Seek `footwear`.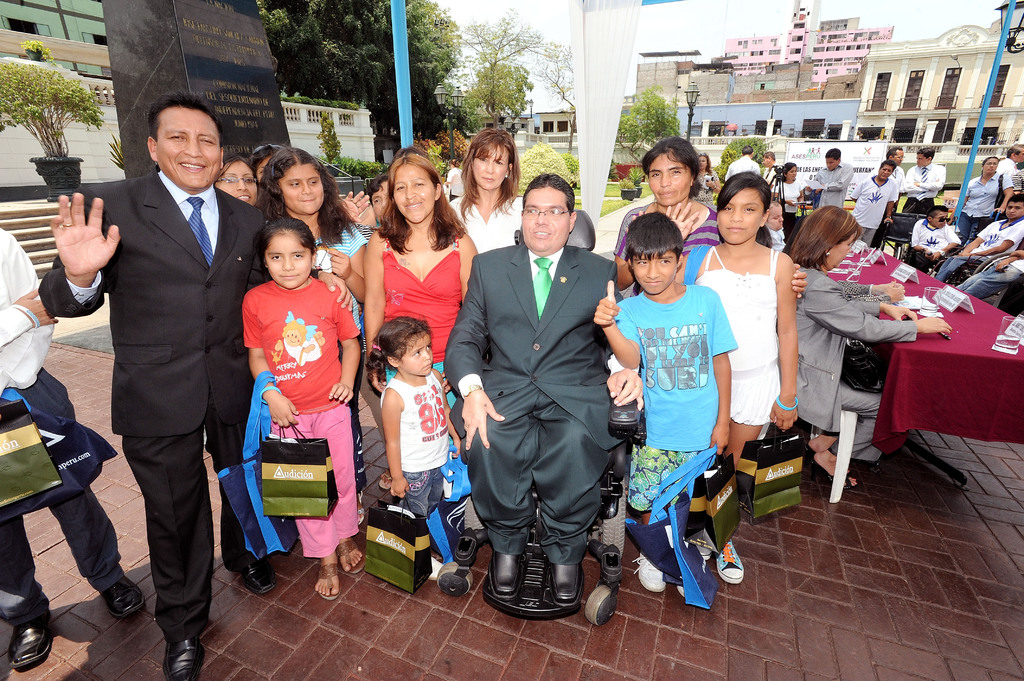
x1=635, y1=549, x2=675, y2=595.
